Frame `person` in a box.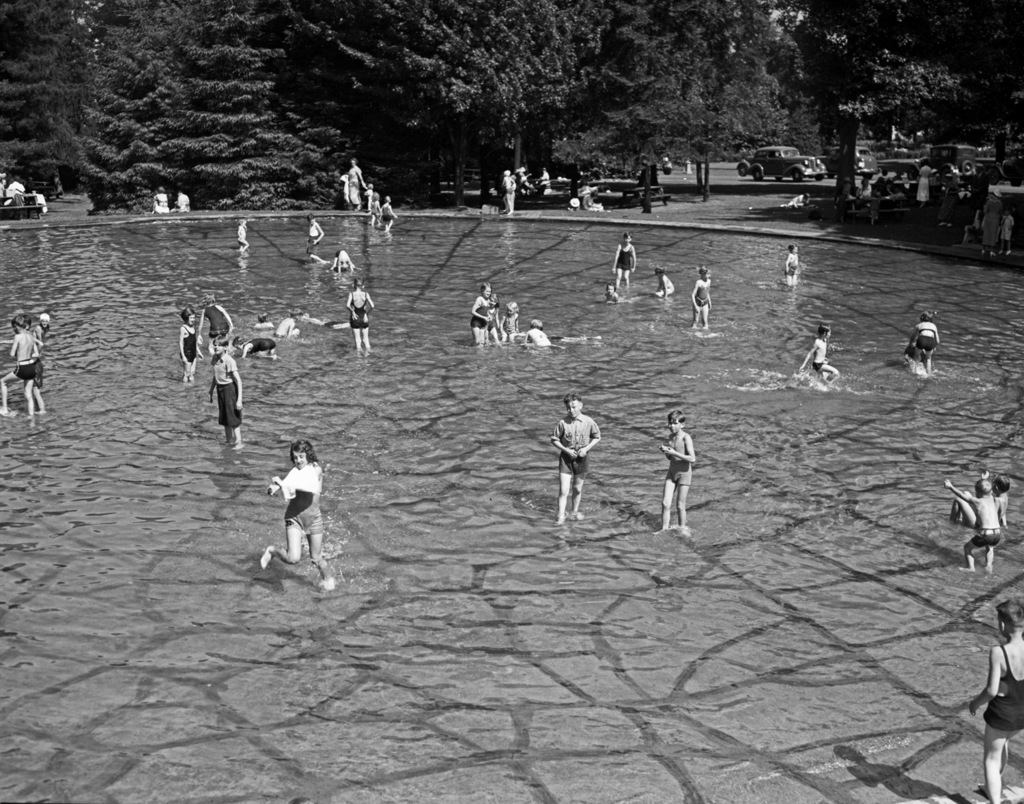
(32,311,51,349).
